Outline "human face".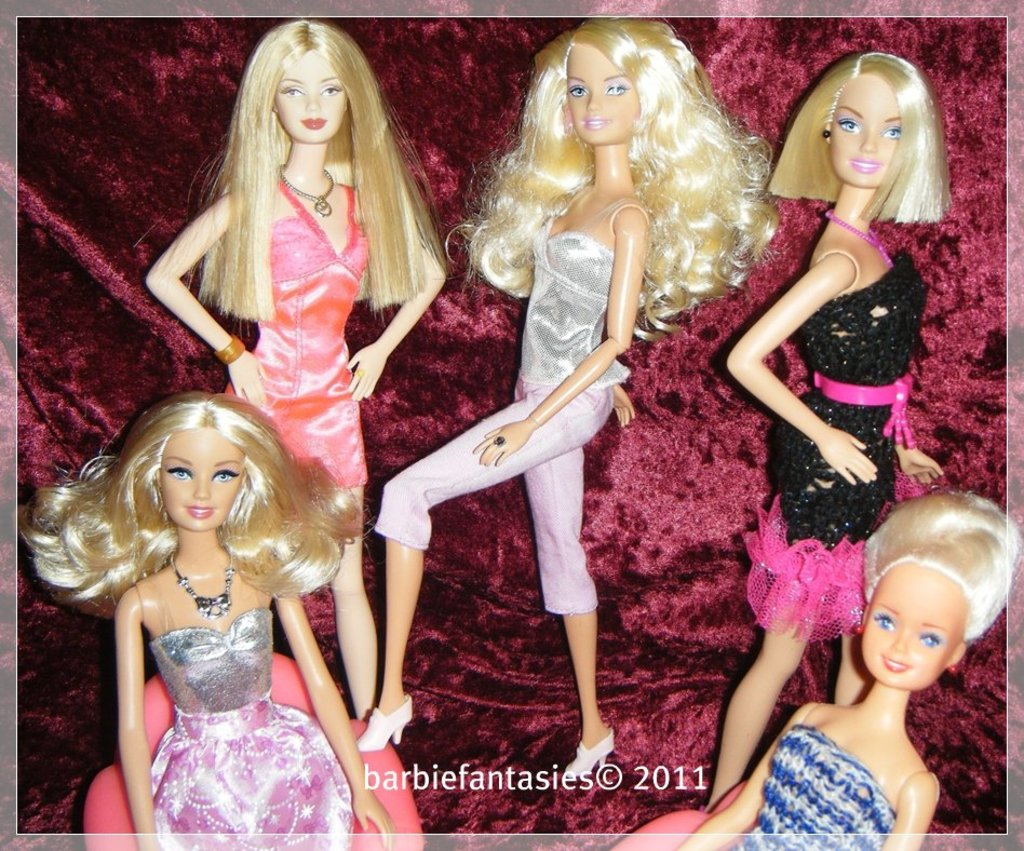
Outline: <region>835, 79, 906, 187</region>.
